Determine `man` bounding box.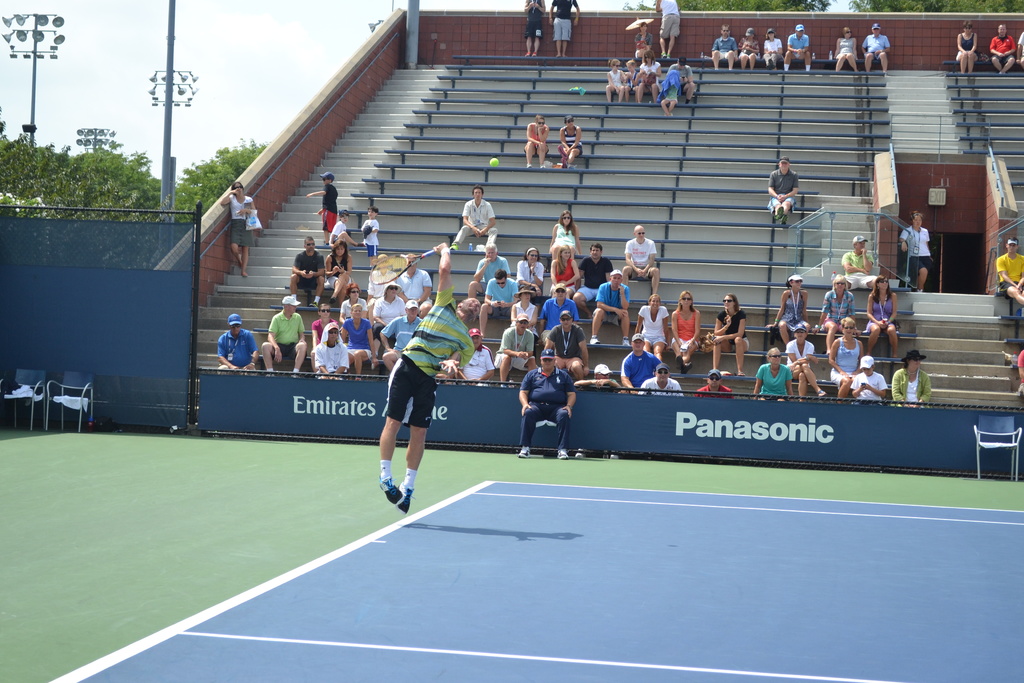
Determined: 538/282/579/343.
